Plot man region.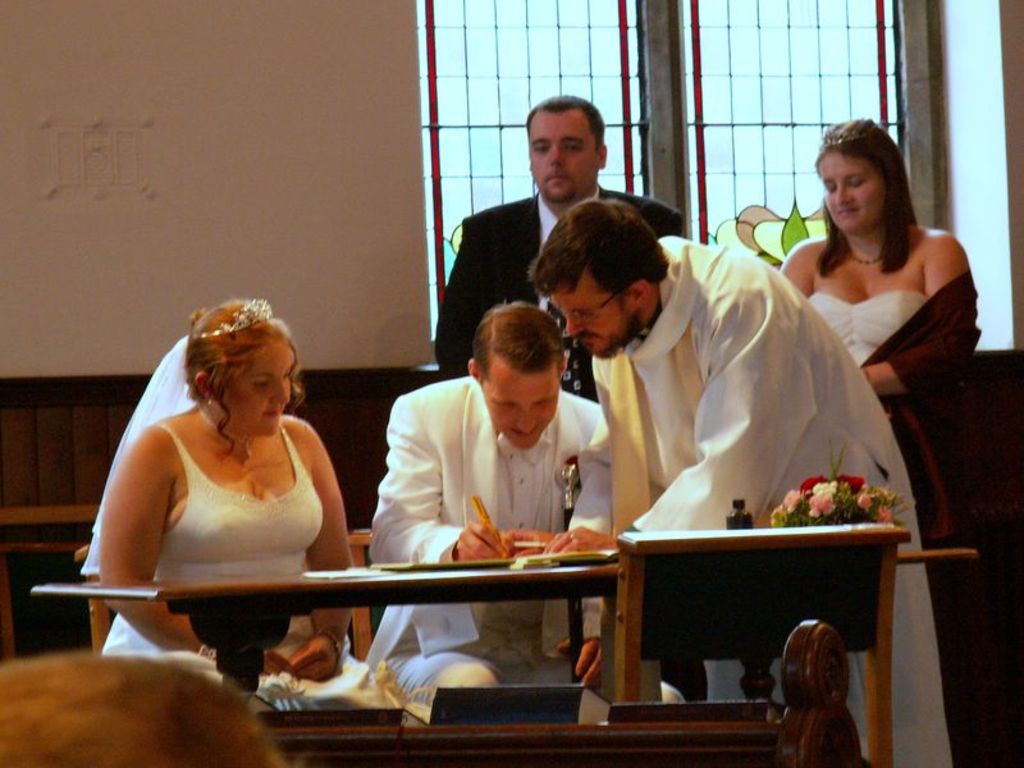
Plotted at crop(438, 96, 680, 403).
